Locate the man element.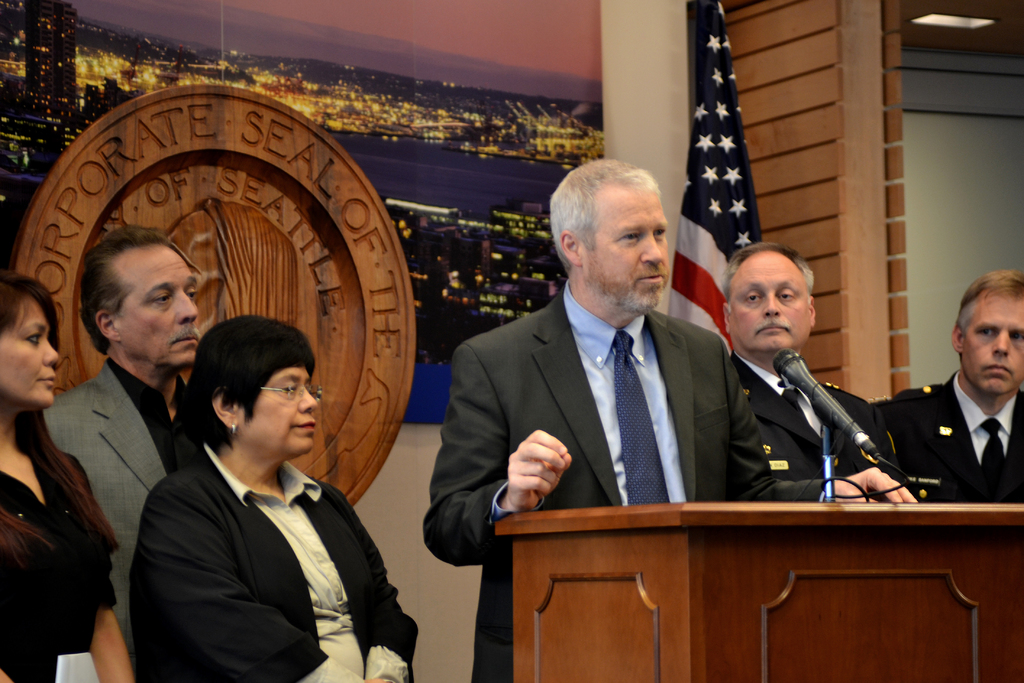
Element bbox: 850, 265, 1023, 509.
